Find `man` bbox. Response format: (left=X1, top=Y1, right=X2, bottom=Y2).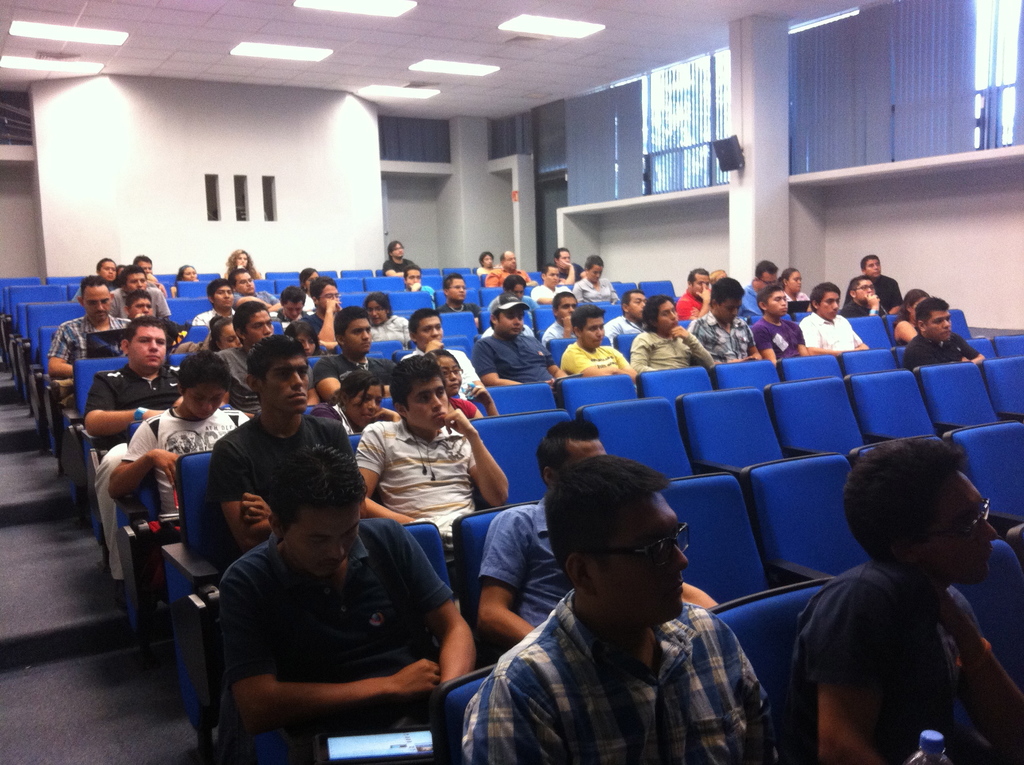
(left=843, top=440, right=1023, bottom=764).
